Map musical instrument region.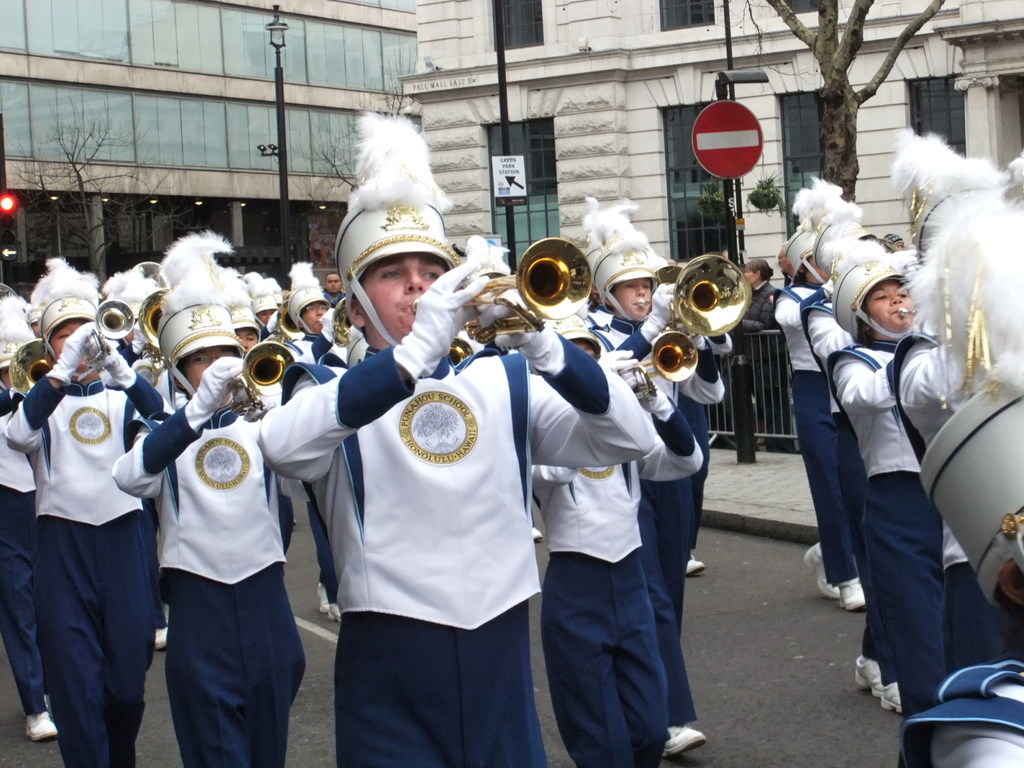
Mapped to [468, 232, 593, 351].
